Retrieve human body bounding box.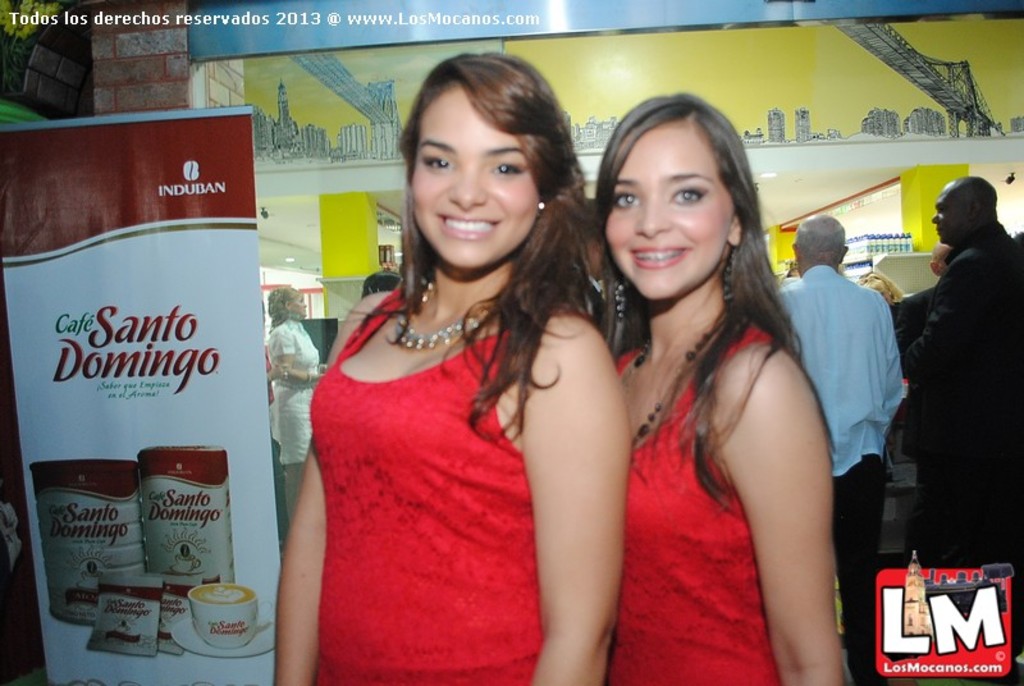
Bounding box: box=[276, 108, 621, 681].
